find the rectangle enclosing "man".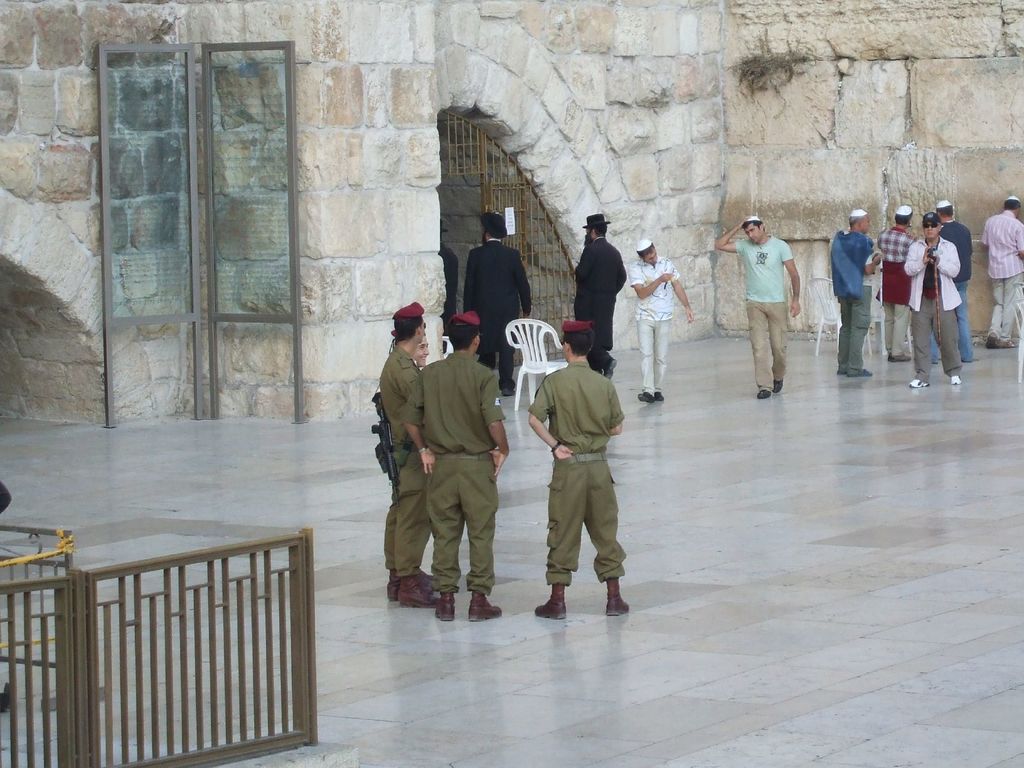
bbox=[876, 206, 918, 369].
